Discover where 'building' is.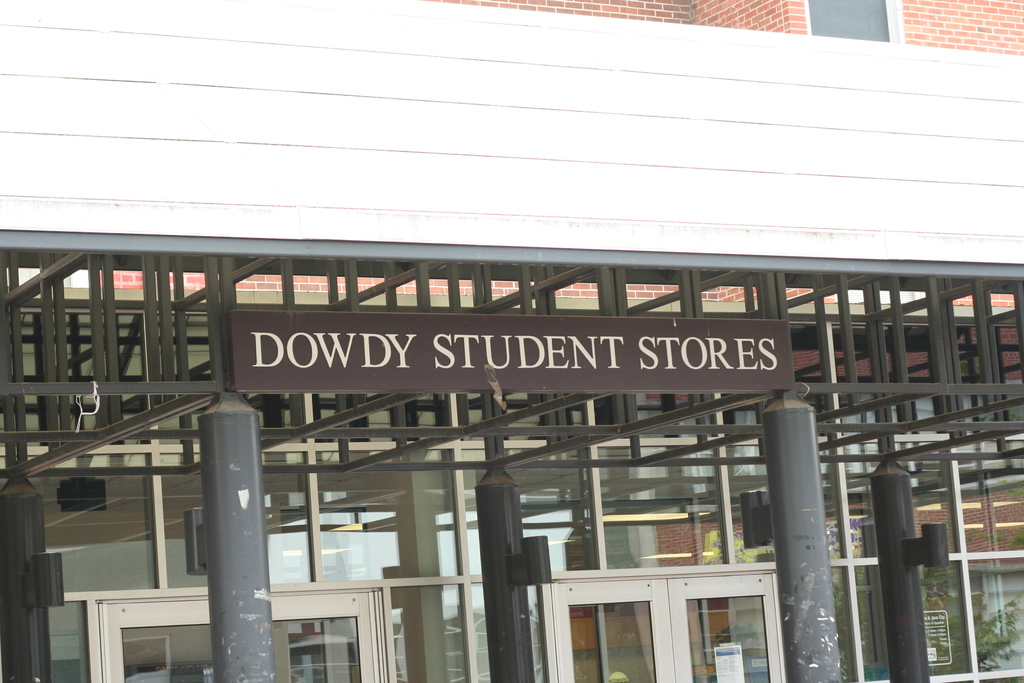
Discovered at [x1=449, y1=0, x2=1023, y2=54].
